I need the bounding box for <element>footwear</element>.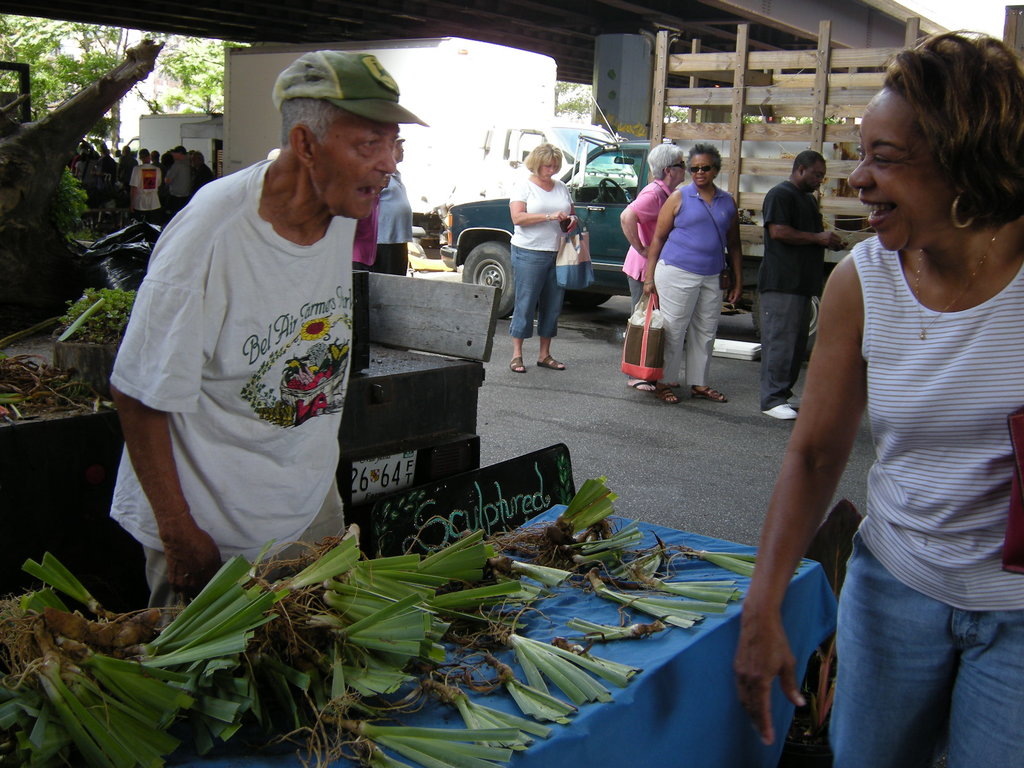
Here it is: x1=534, y1=351, x2=565, y2=372.
